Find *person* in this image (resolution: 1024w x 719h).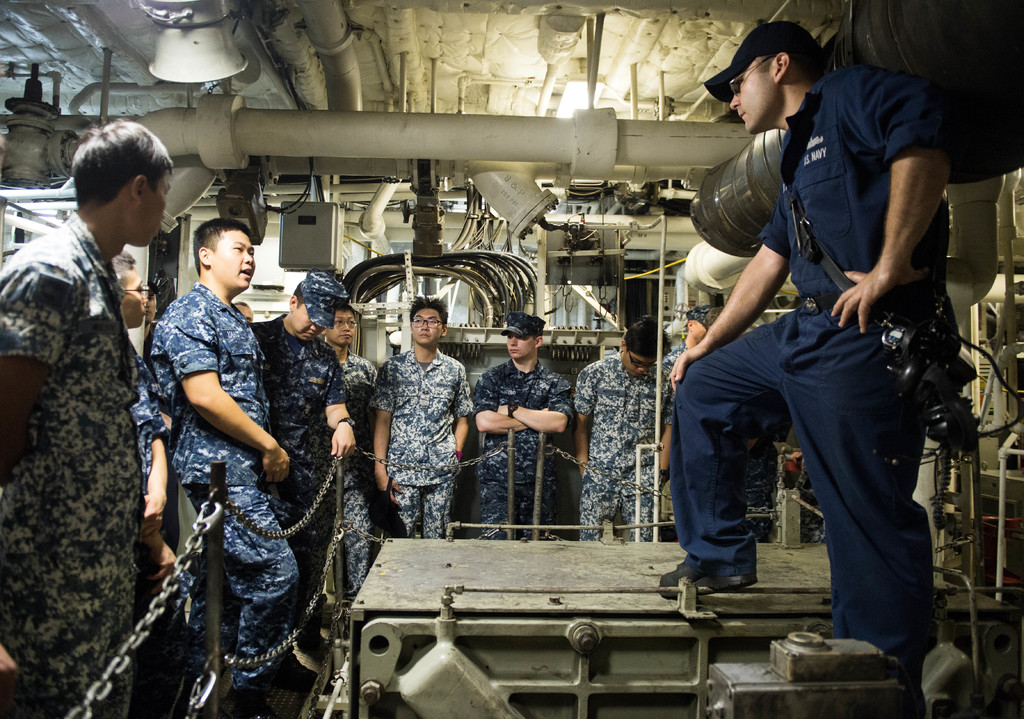
[572, 312, 675, 542].
